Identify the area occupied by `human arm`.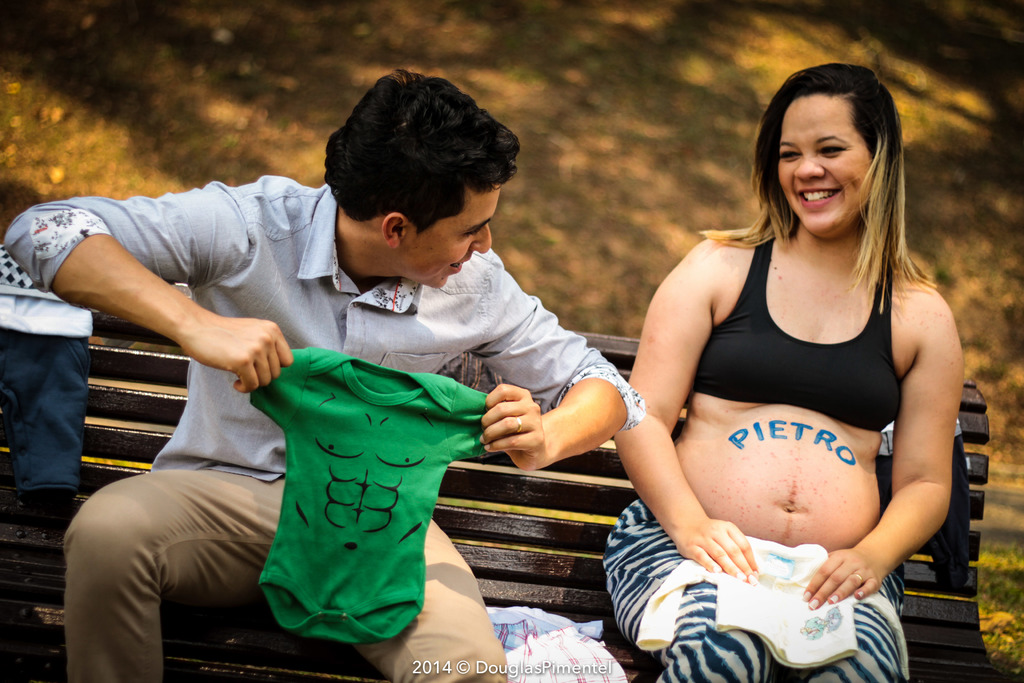
Area: [x1=477, y1=248, x2=635, y2=477].
